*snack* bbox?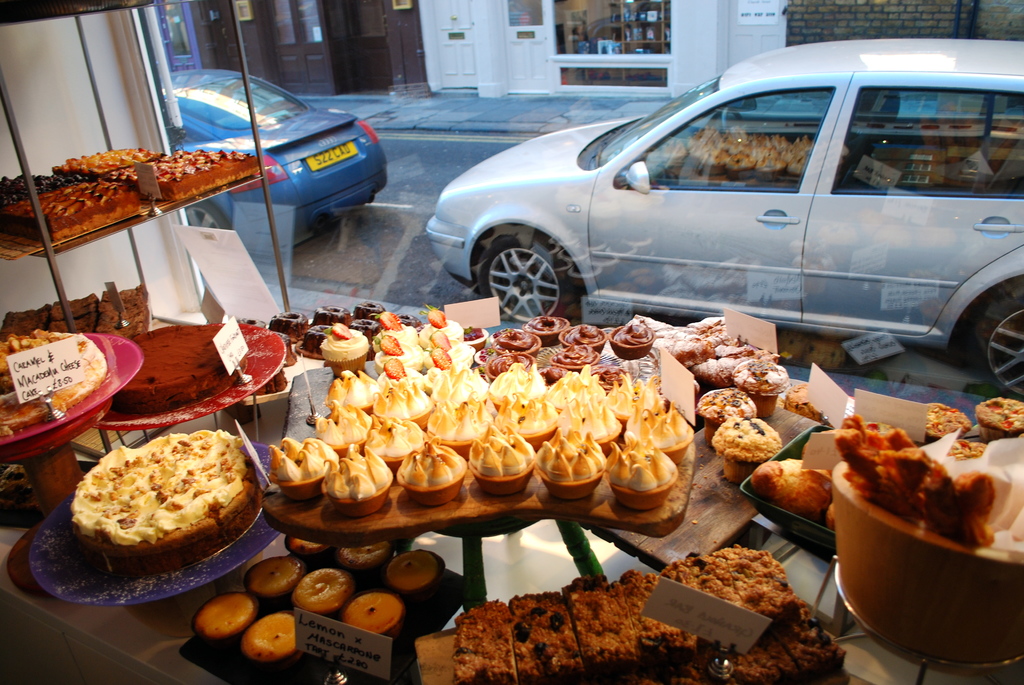
[left=554, top=343, right=598, bottom=375]
